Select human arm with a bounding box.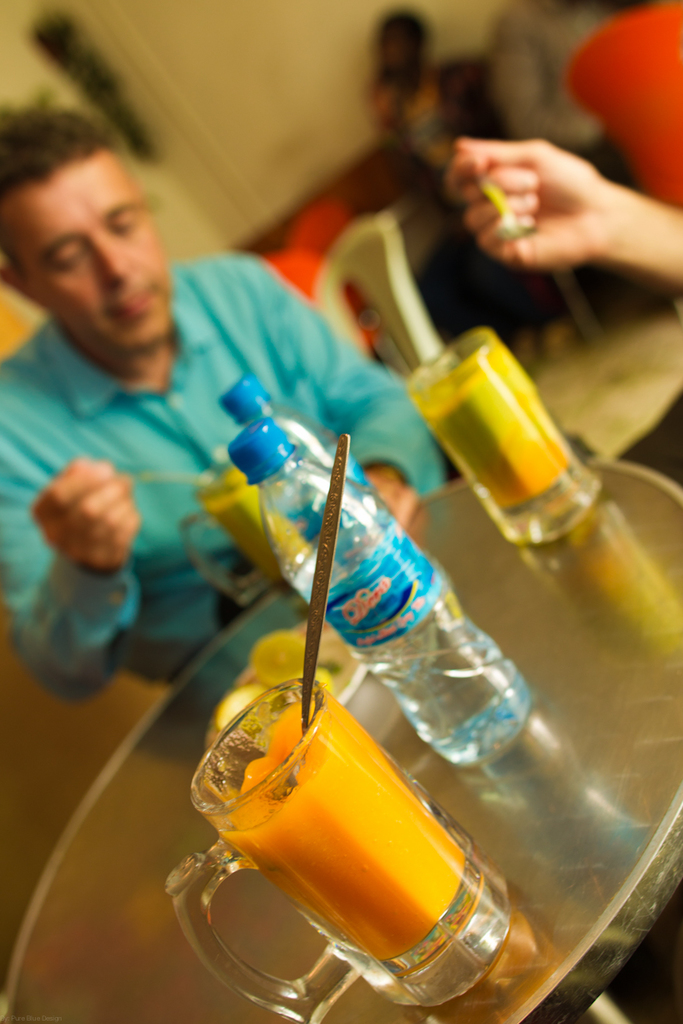
285 258 447 544.
